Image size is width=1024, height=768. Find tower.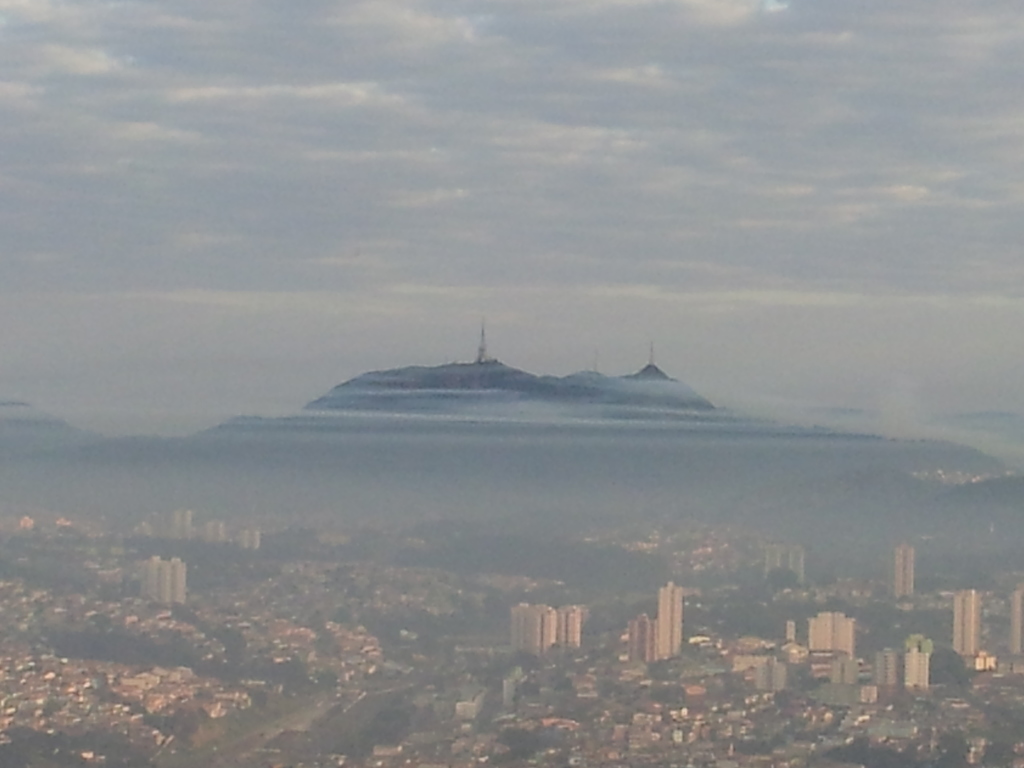
{"left": 612, "top": 572, "right": 695, "bottom": 673}.
